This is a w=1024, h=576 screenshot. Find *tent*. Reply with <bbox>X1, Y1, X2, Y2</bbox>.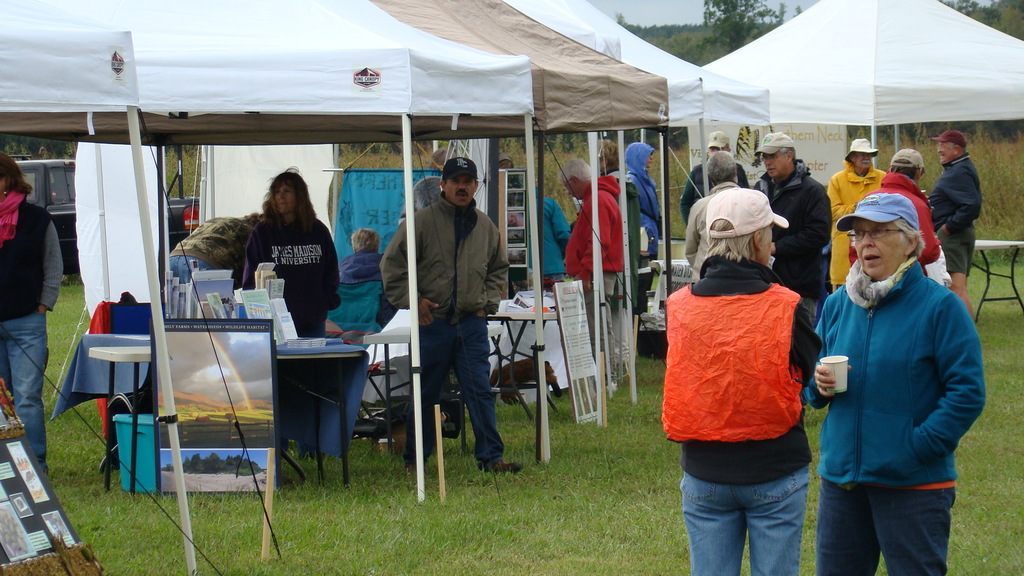
<bbox>359, 0, 668, 459</bbox>.
